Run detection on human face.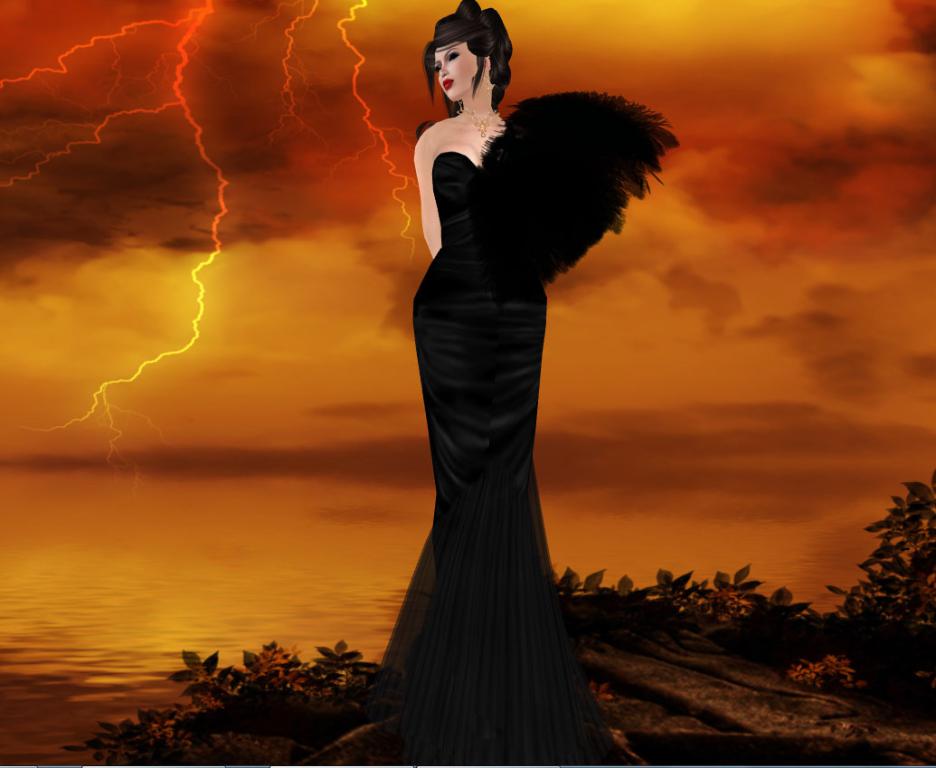
Result: 431/38/478/99.
